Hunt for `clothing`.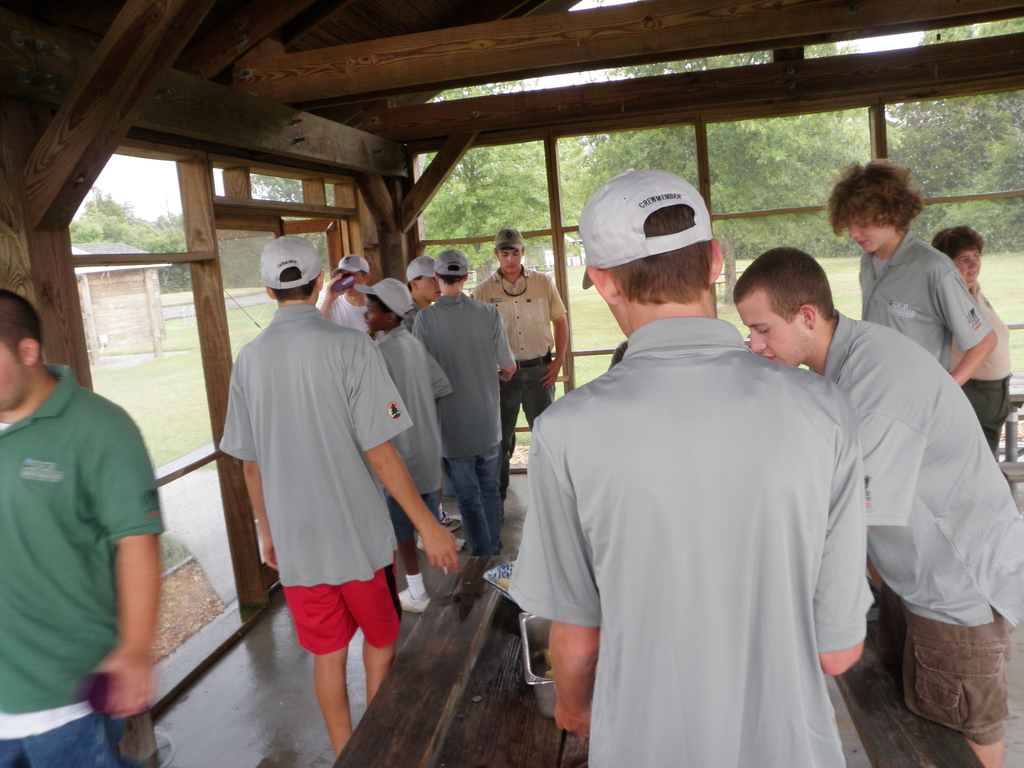
Hunted down at BBox(527, 282, 881, 758).
